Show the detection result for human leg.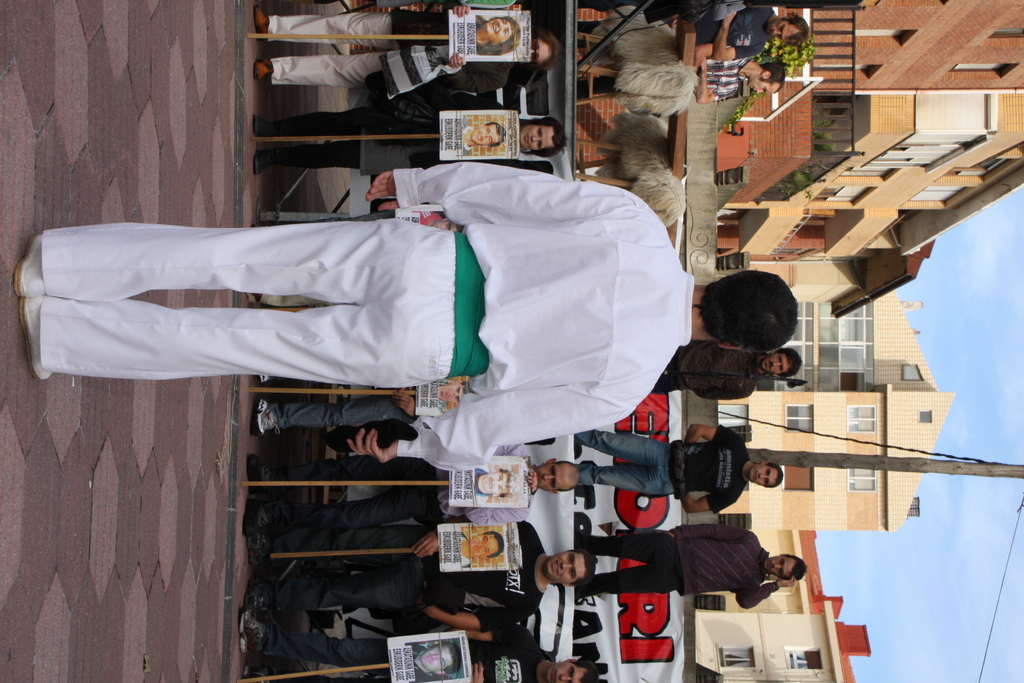
575 41 623 53.
